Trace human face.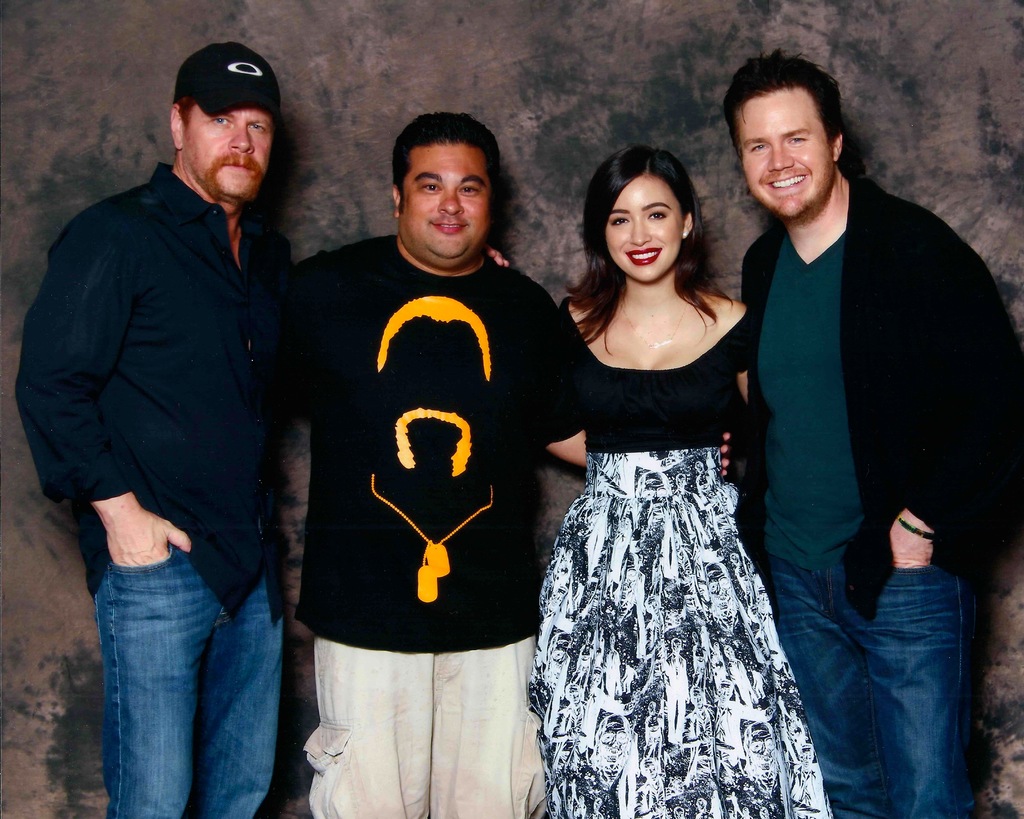
Traced to <box>403,143,489,260</box>.
